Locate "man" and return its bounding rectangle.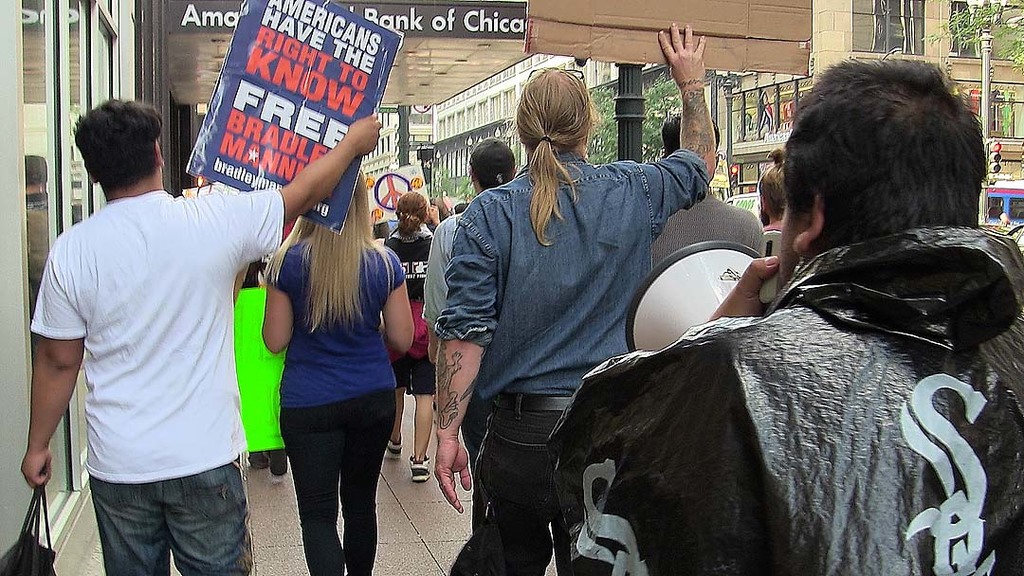
{"x1": 547, "y1": 56, "x2": 1023, "y2": 575}.
